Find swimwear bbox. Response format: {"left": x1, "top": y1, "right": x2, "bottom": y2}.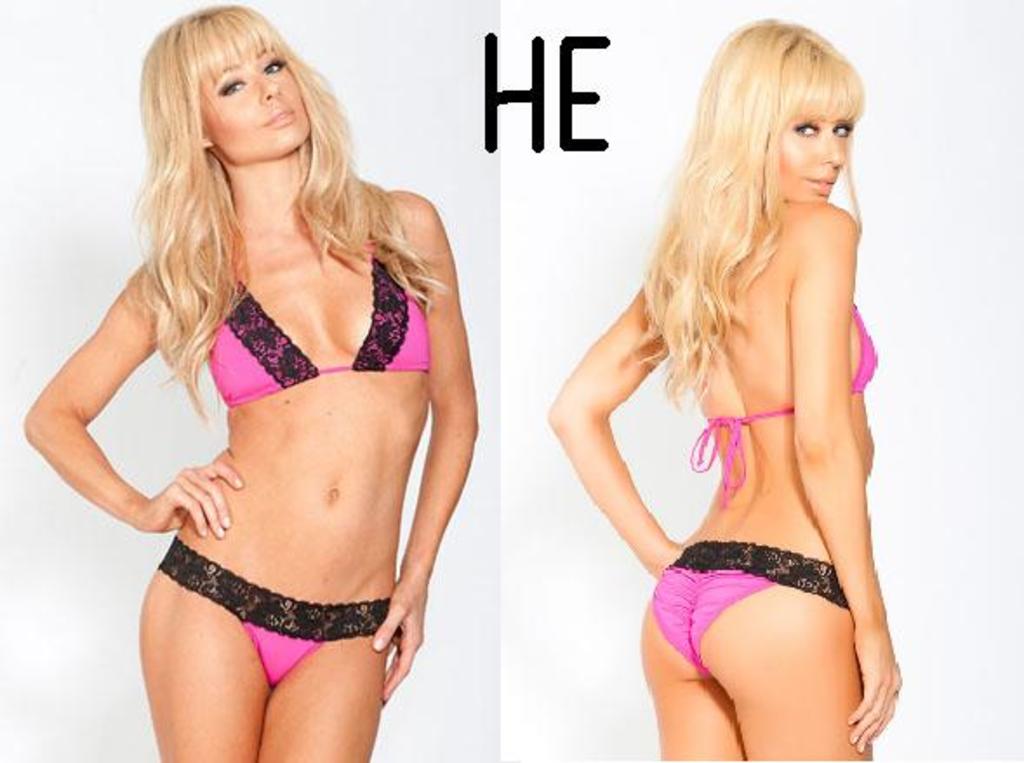
{"left": 202, "top": 236, "right": 438, "bottom": 403}.
